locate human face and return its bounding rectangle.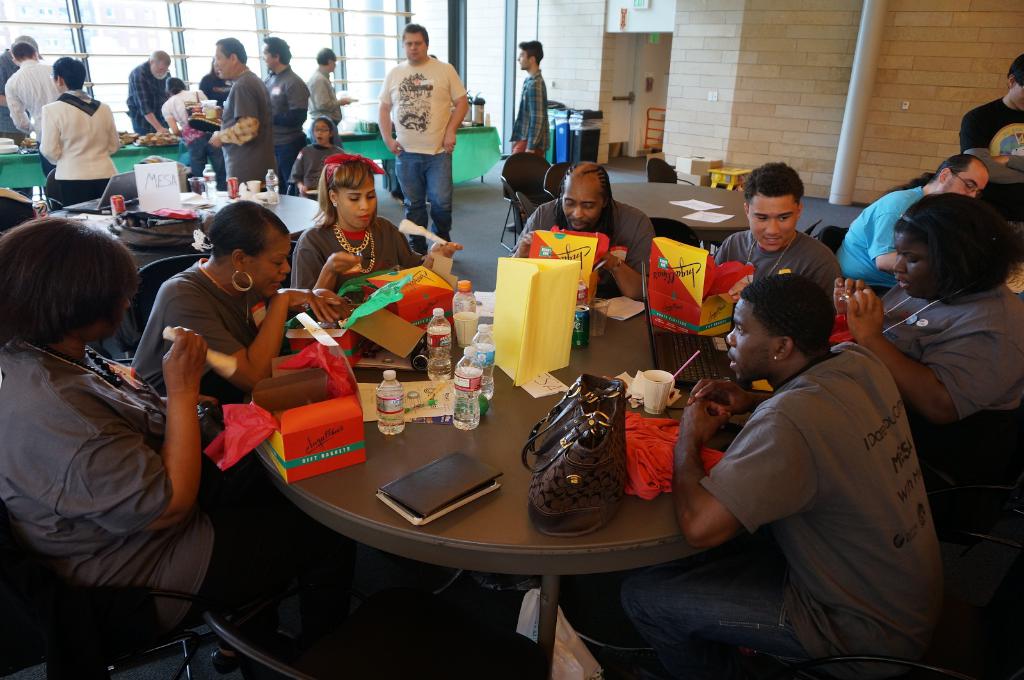
bbox=(561, 173, 600, 233).
